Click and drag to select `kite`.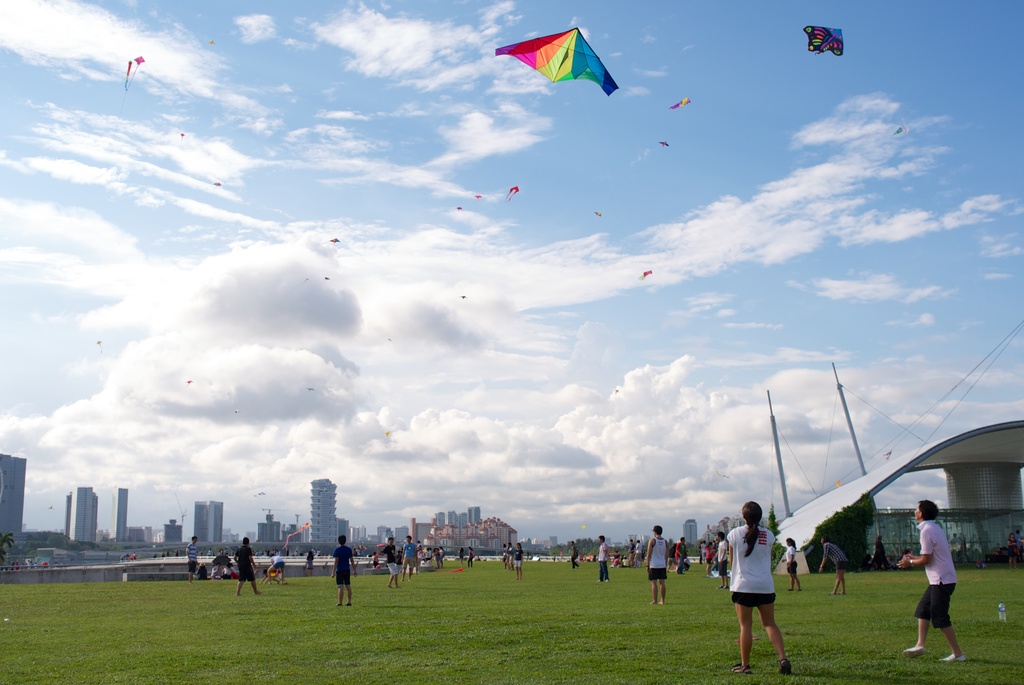
Selection: {"left": 504, "top": 182, "right": 521, "bottom": 202}.
